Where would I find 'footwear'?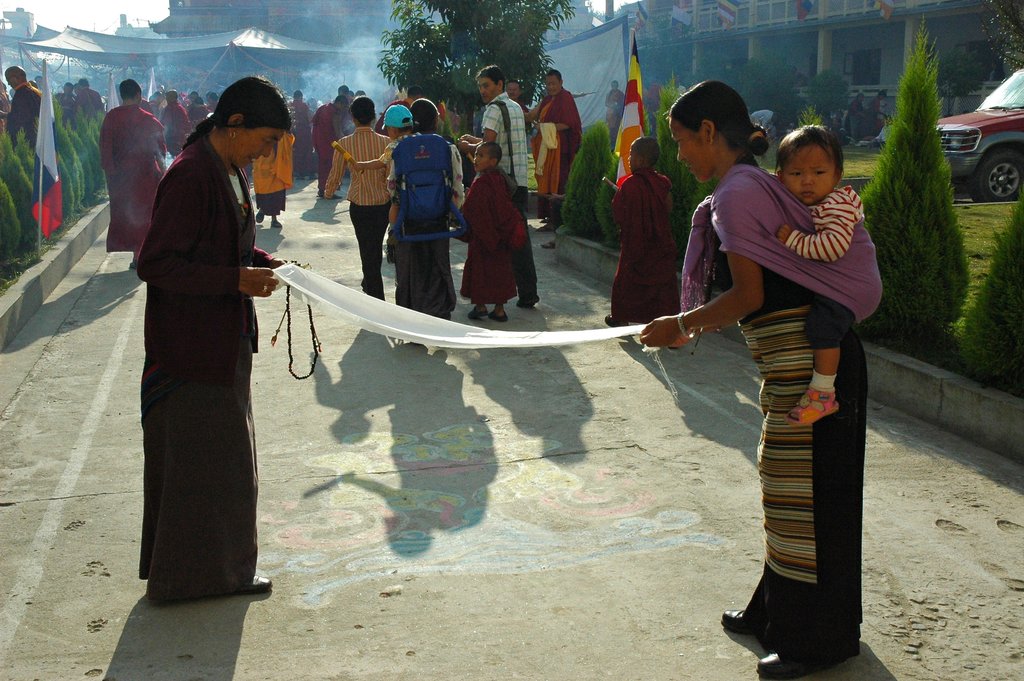
At box=[719, 606, 760, 632].
